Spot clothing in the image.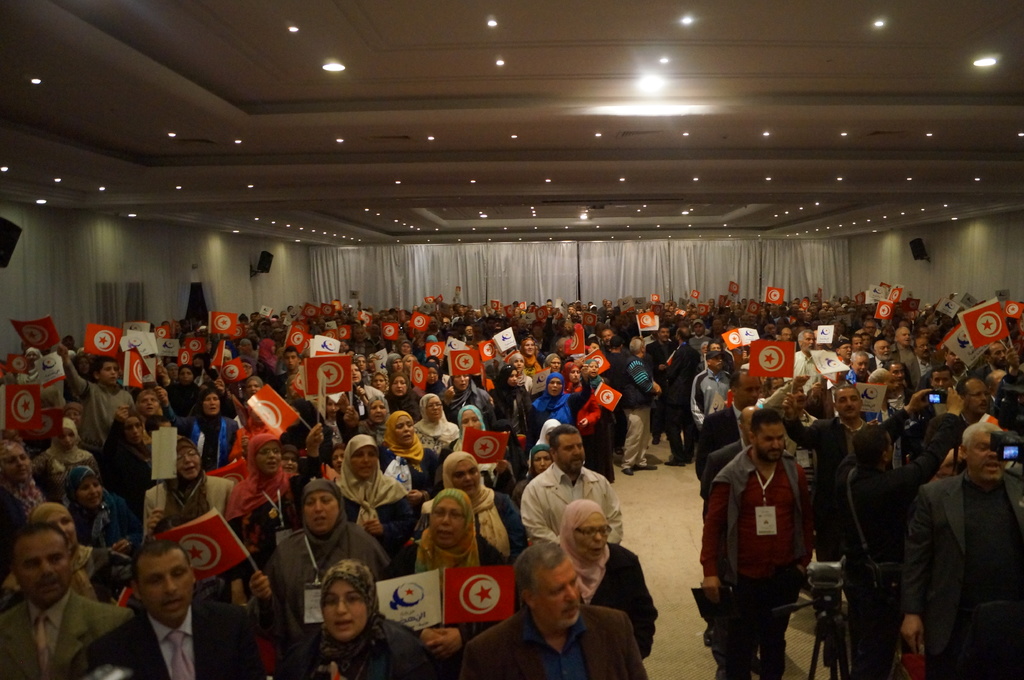
clothing found at [x1=385, y1=374, x2=412, y2=416].
